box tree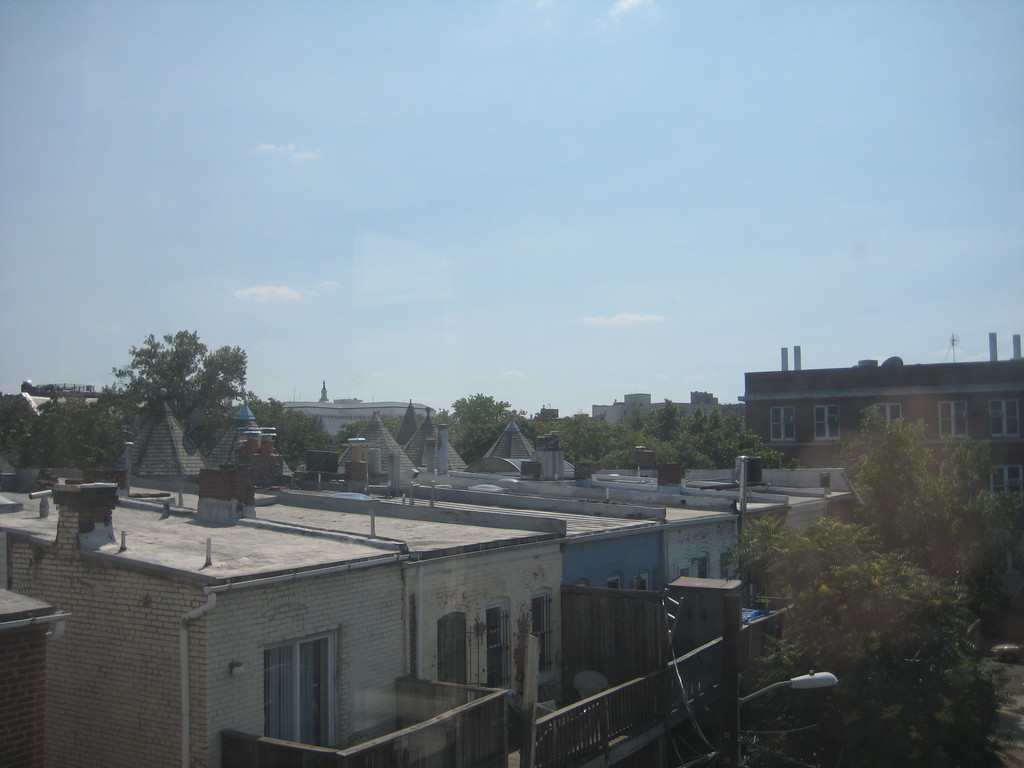
[left=723, top=404, right=1011, bottom=766]
